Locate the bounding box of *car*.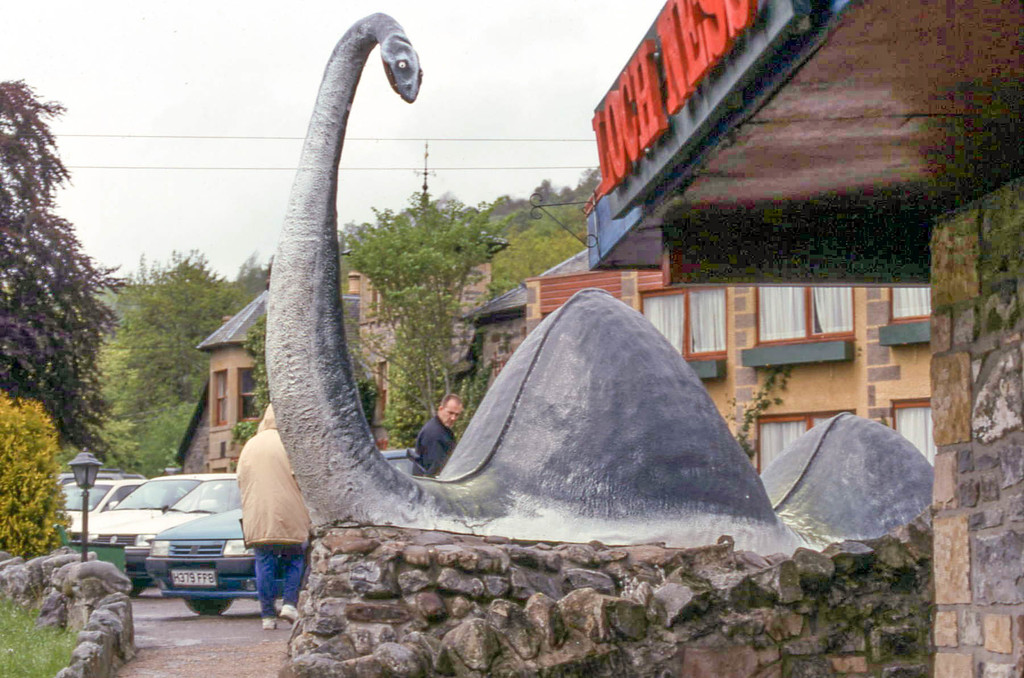
Bounding box: x1=85, y1=469, x2=243, y2=577.
